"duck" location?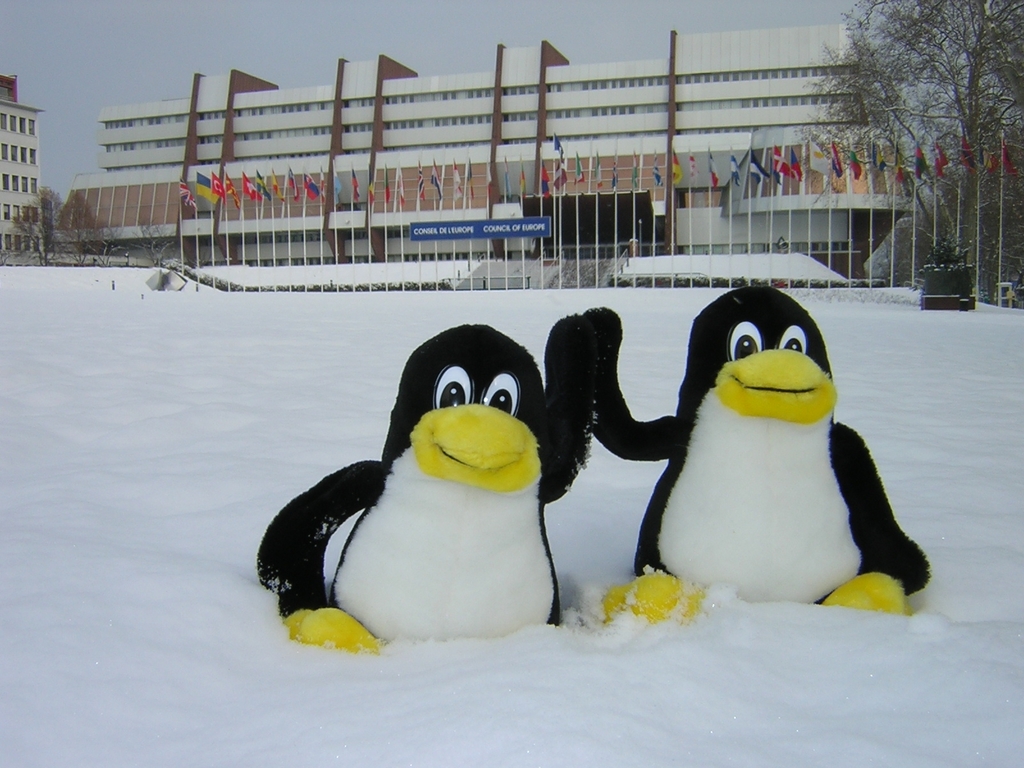
(x1=584, y1=287, x2=941, y2=614)
